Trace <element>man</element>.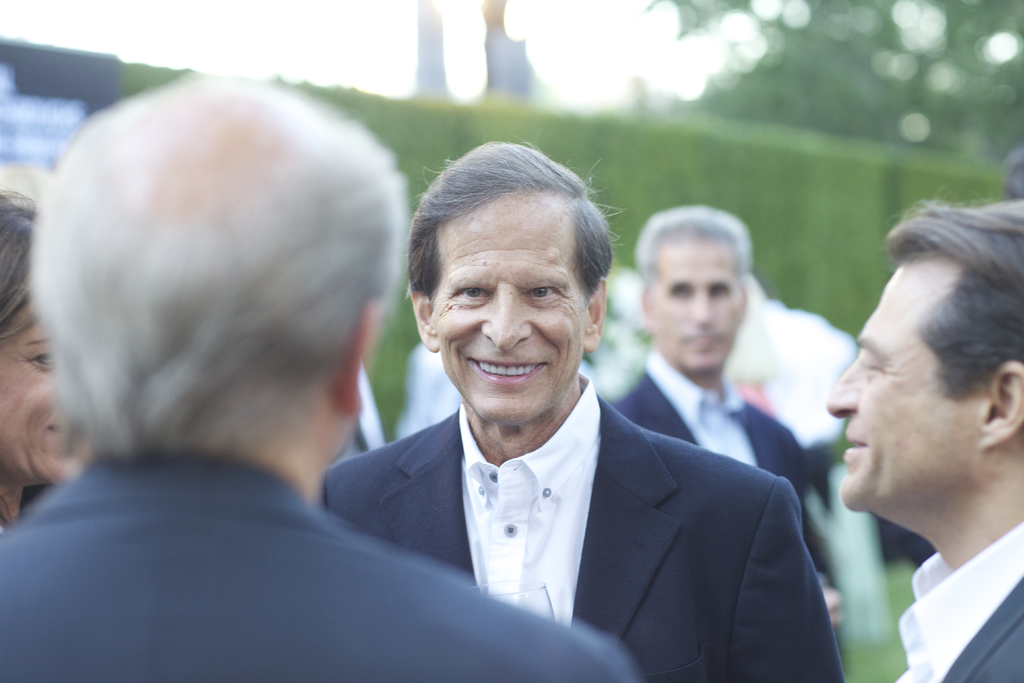
Traced to detection(602, 204, 854, 644).
